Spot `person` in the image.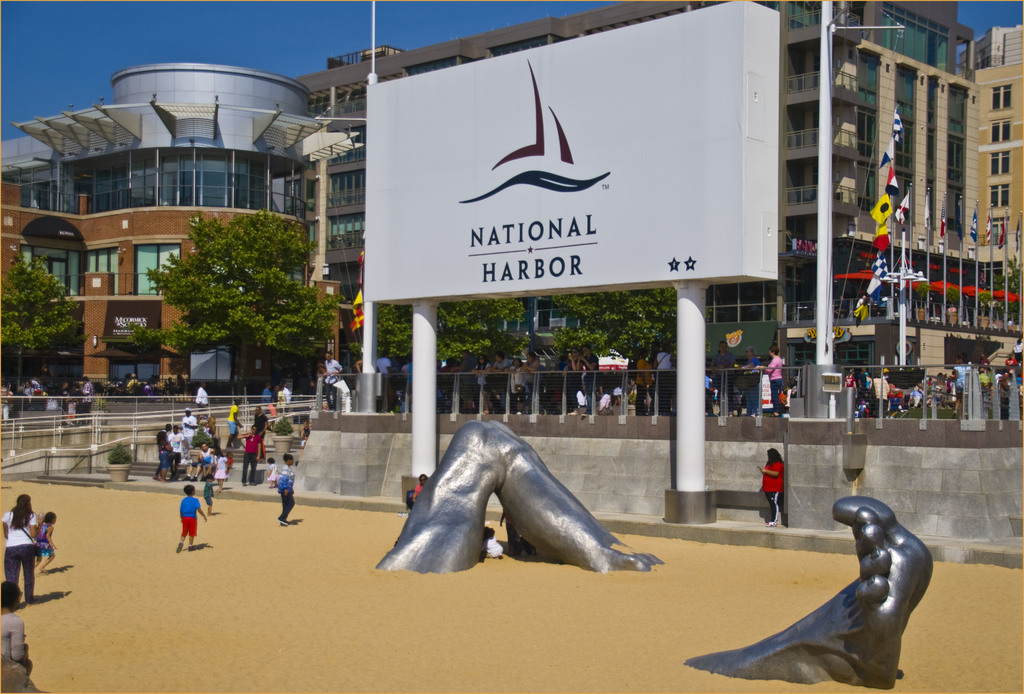
`person` found at bbox=[252, 405, 271, 444].
